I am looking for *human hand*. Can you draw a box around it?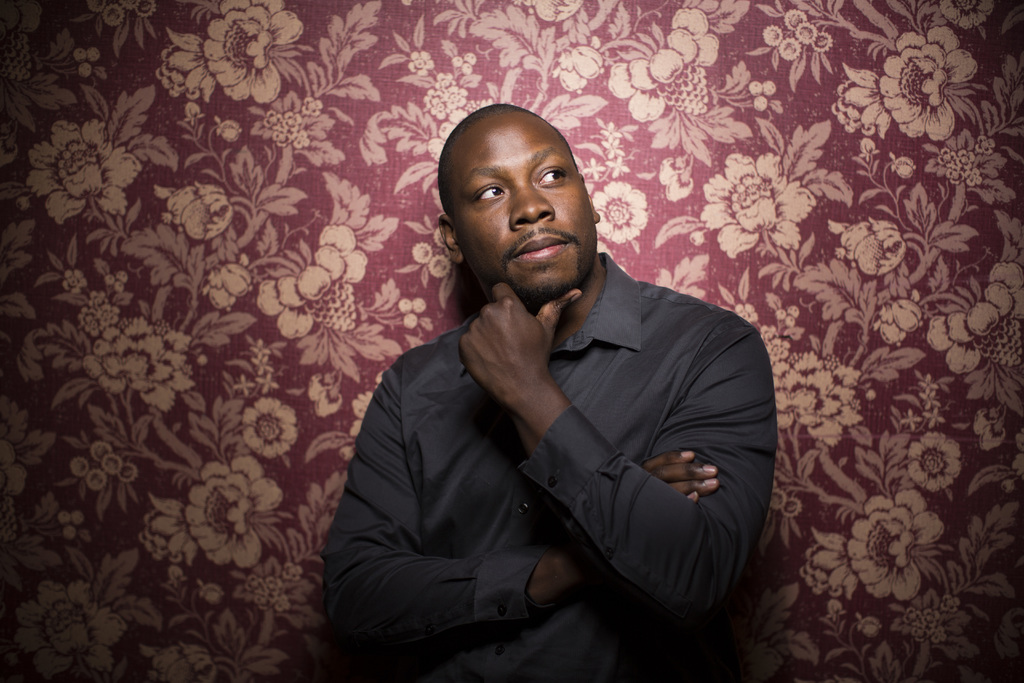
Sure, the bounding box is BBox(566, 450, 723, 580).
